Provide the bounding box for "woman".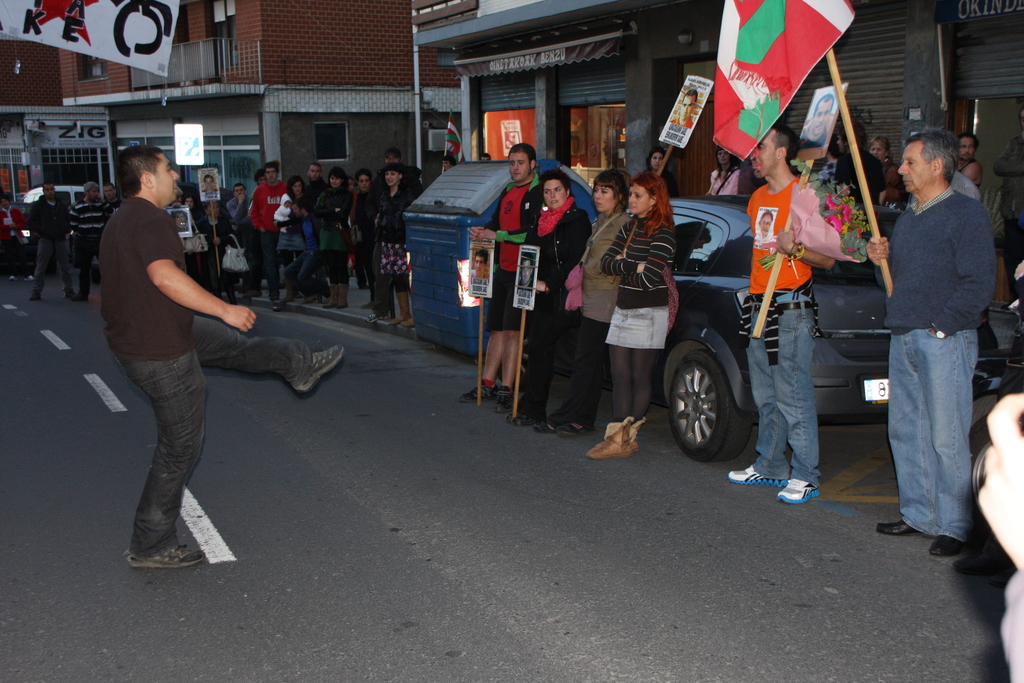
bbox(595, 163, 694, 440).
